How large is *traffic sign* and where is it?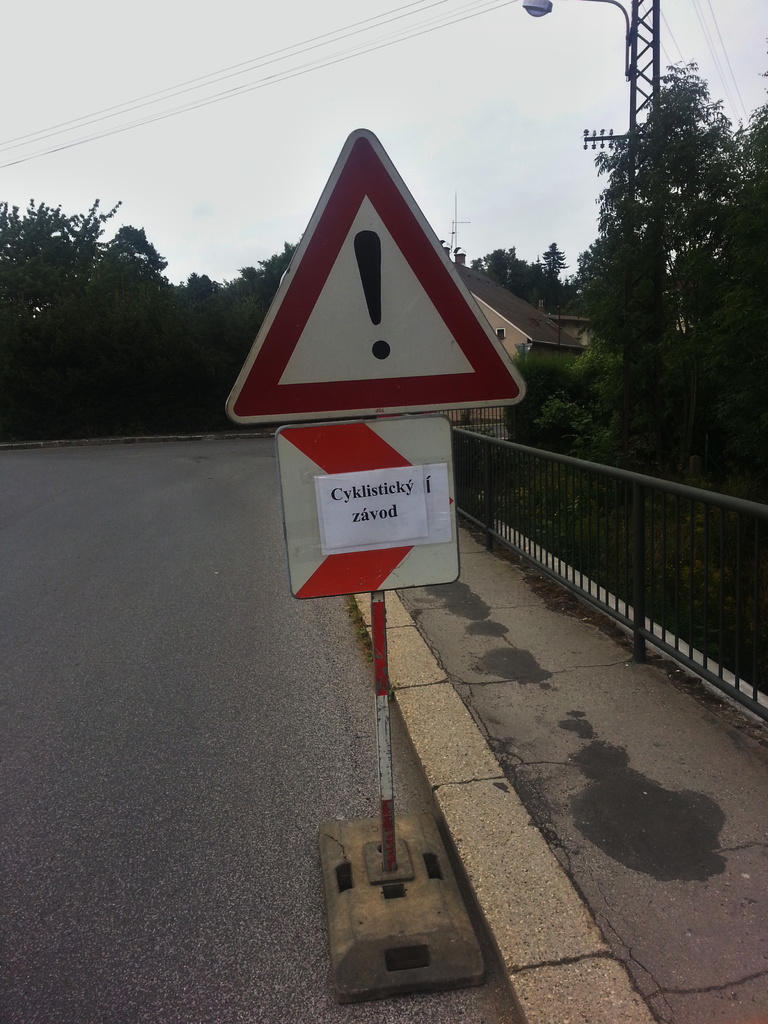
Bounding box: 278:417:467:603.
